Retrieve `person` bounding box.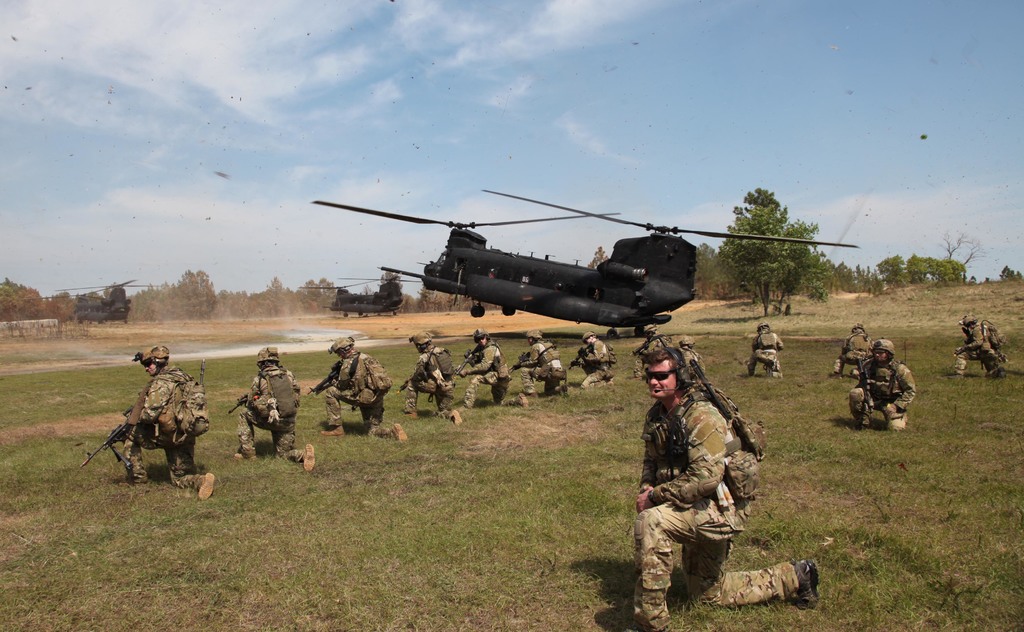
Bounding box: crop(234, 346, 315, 473).
